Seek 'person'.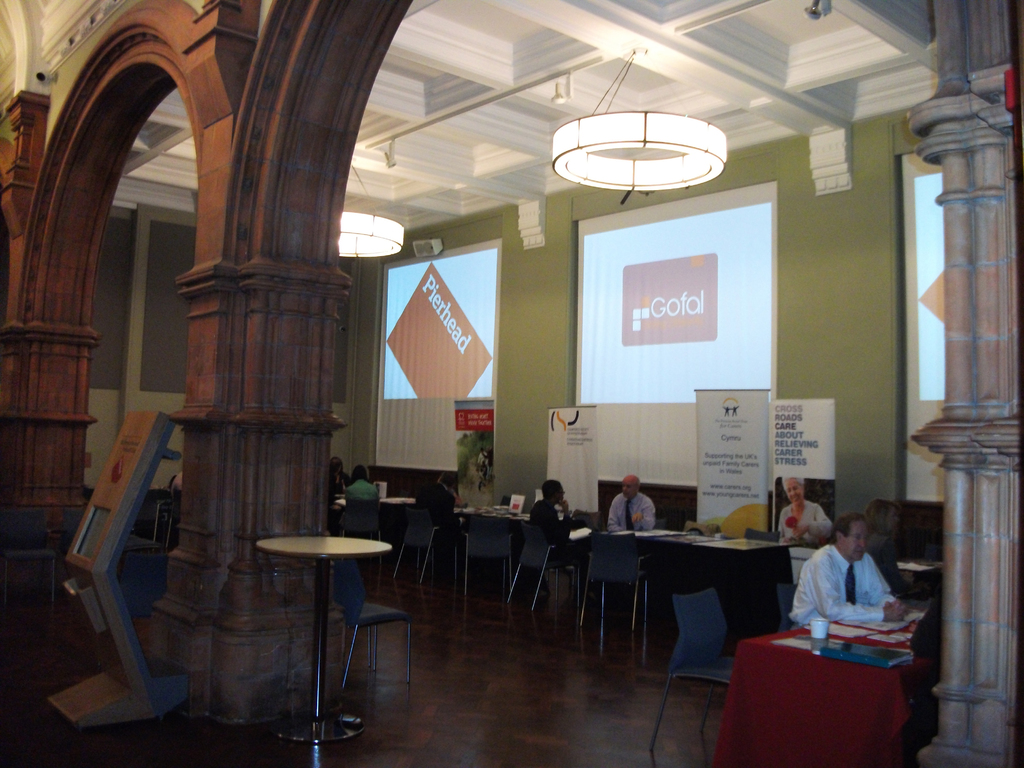
{"x1": 792, "y1": 503, "x2": 906, "y2": 621}.
